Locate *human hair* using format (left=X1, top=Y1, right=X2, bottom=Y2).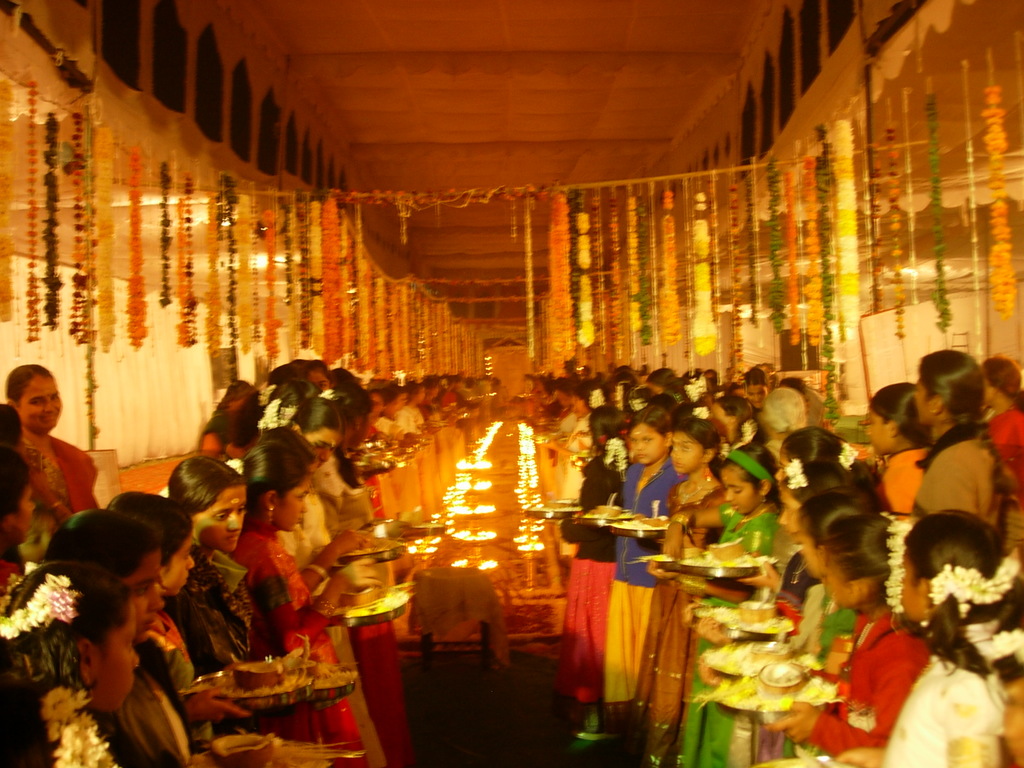
(left=797, top=487, right=876, bottom=559).
